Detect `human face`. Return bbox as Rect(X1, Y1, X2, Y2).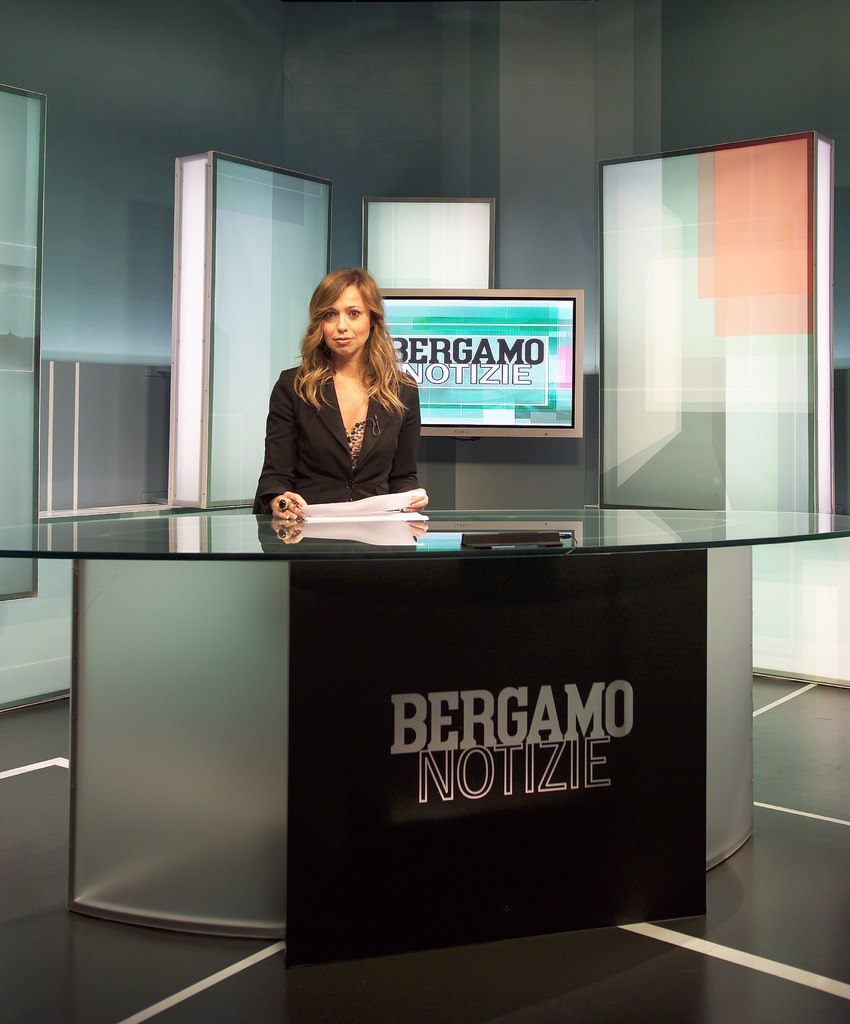
Rect(321, 284, 372, 352).
